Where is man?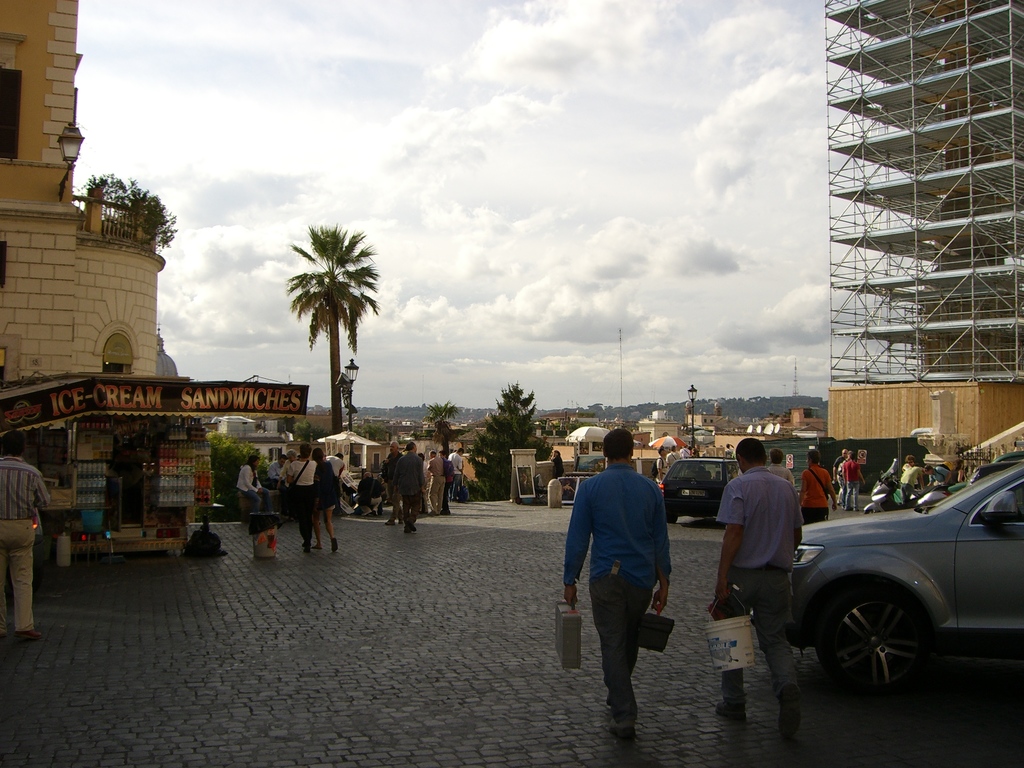
563/427/673/737.
